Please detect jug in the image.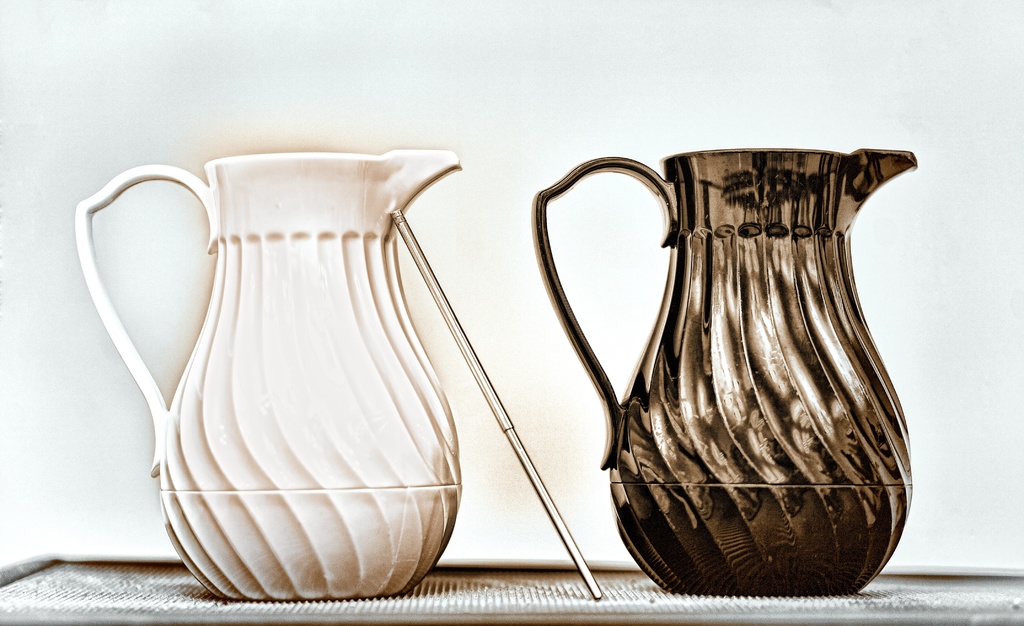
Rect(527, 134, 918, 602).
